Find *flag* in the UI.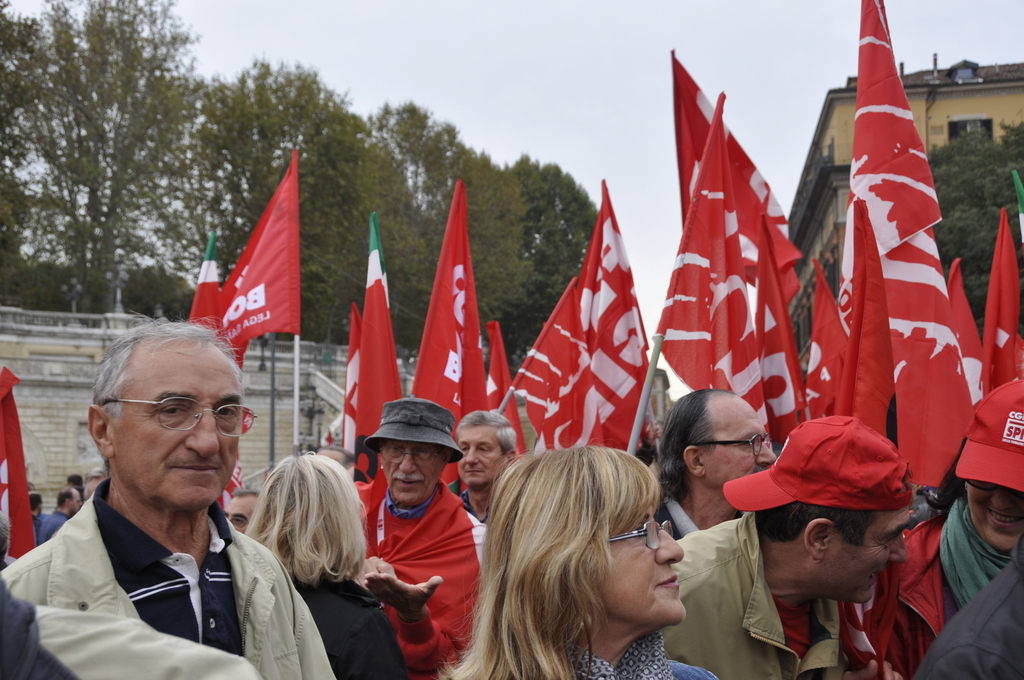
UI element at bbox(835, 0, 938, 340).
